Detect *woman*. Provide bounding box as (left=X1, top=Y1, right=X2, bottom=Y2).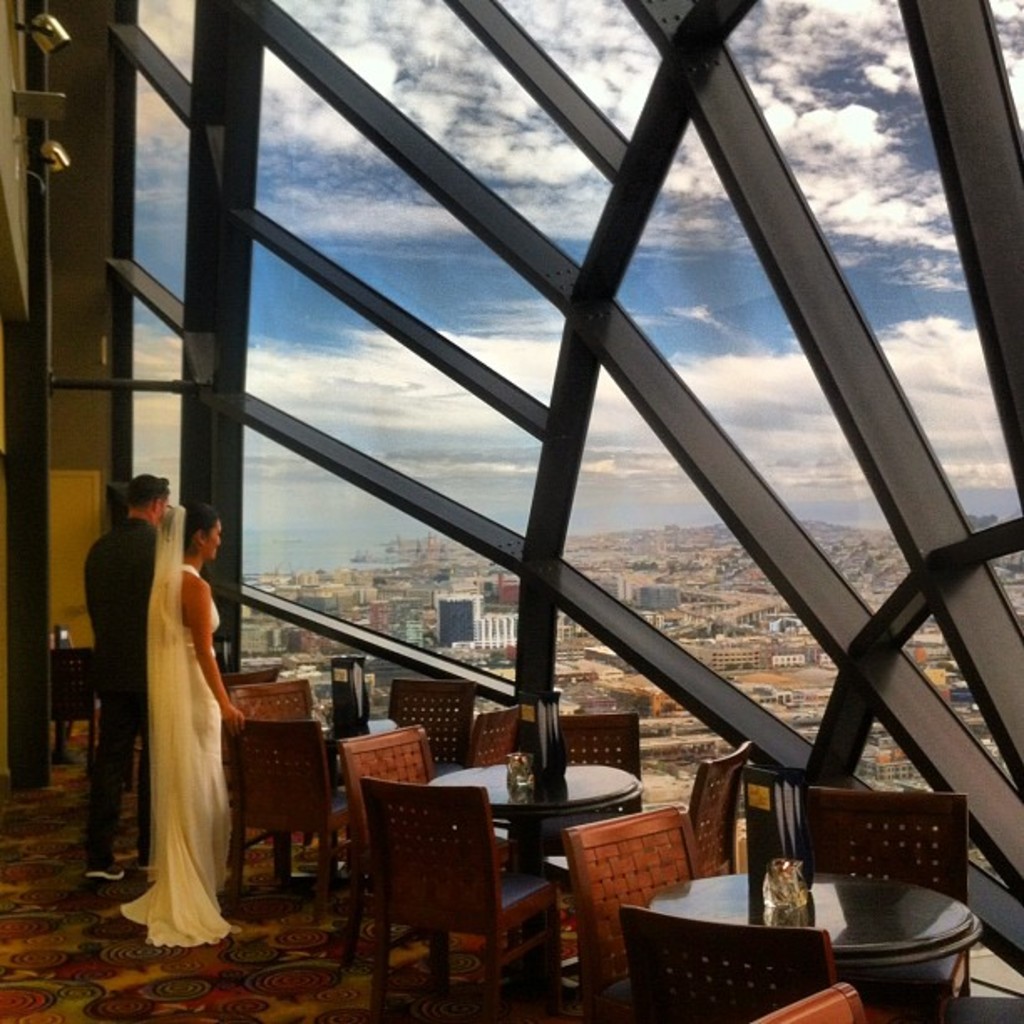
(left=127, top=497, right=263, bottom=949).
